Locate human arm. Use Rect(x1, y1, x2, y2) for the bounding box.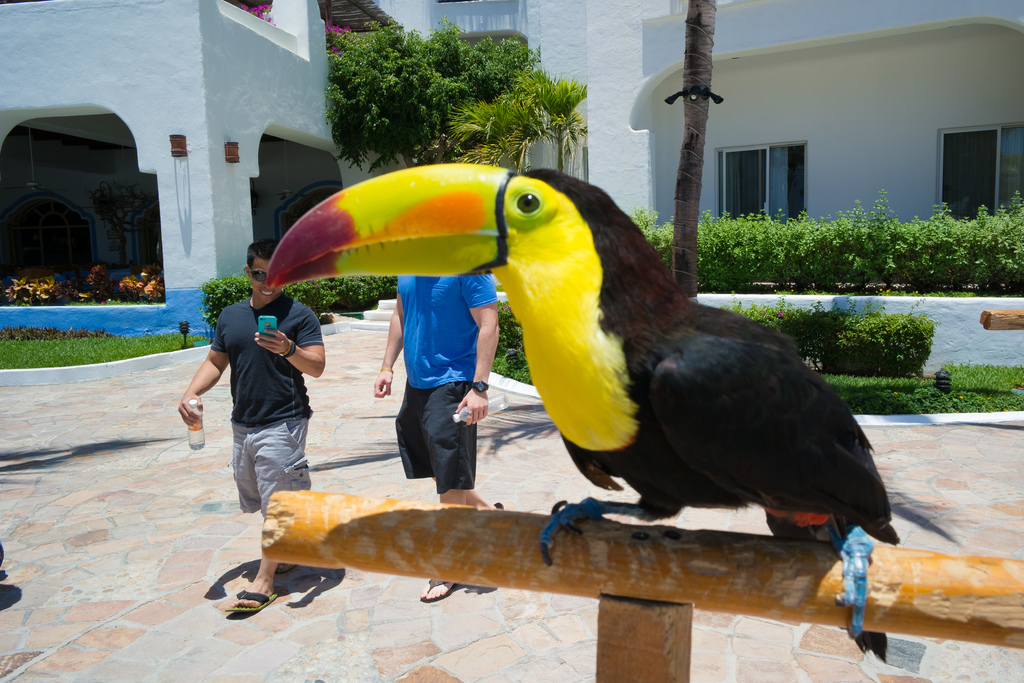
Rect(465, 267, 499, 426).
